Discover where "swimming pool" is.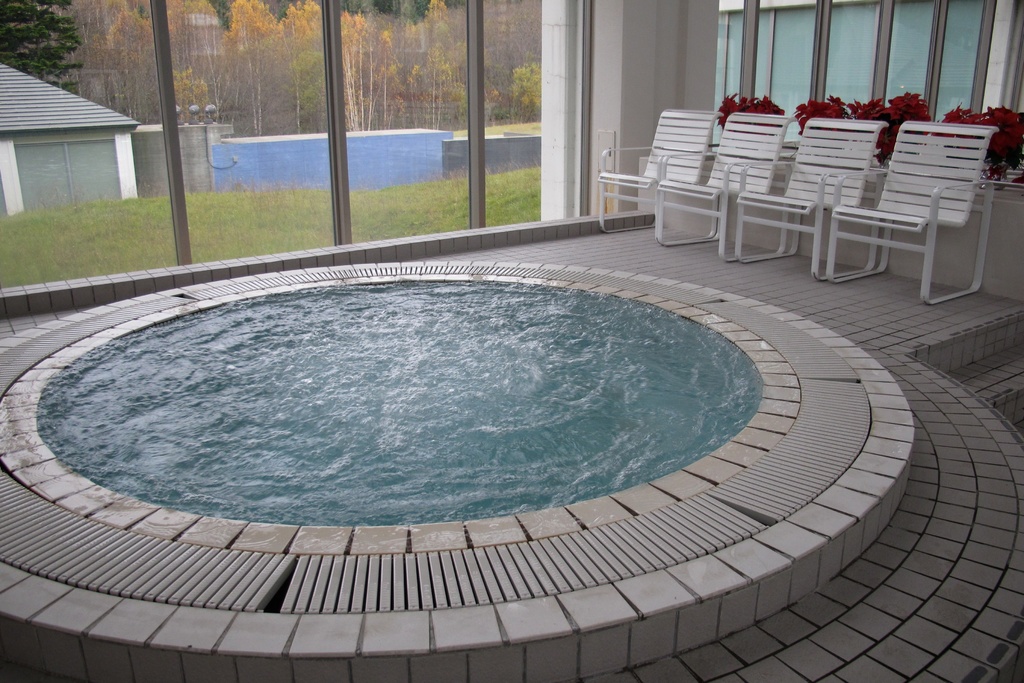
Discovered at crop(0, 270, 911, 626).
